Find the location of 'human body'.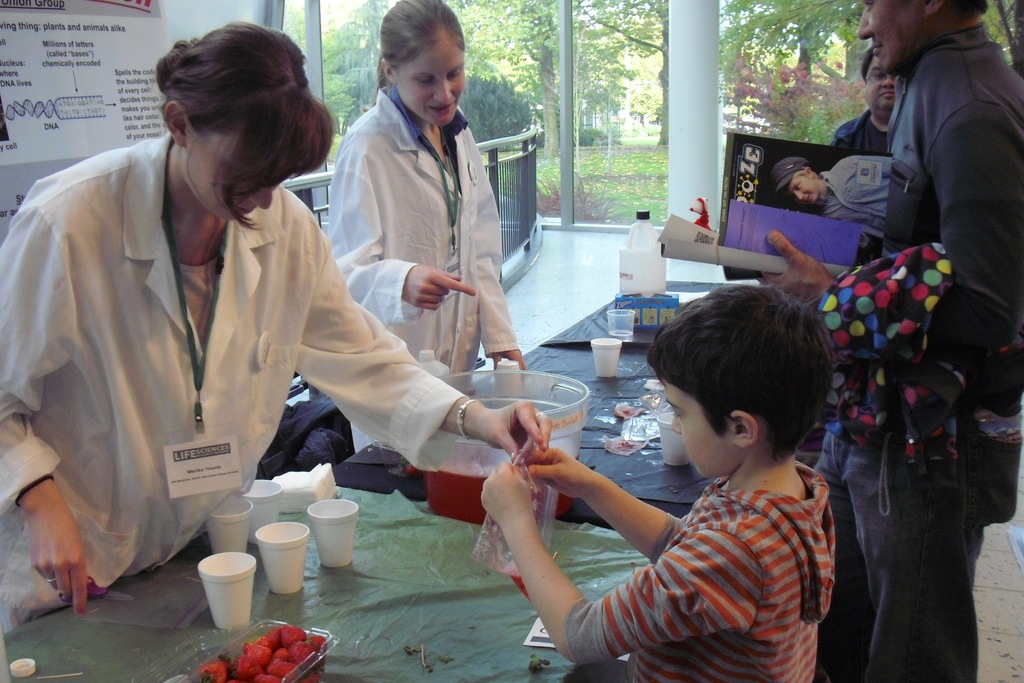
Location: <bbox>847, 0, 1023, 682</bbox>.
